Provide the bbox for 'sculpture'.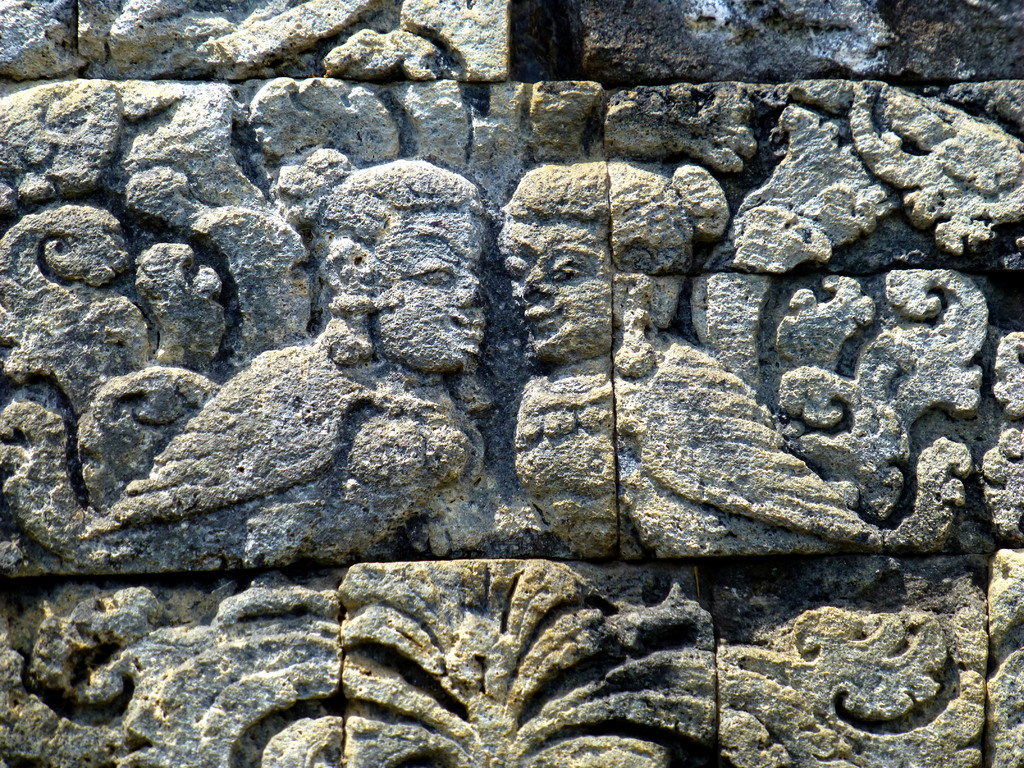
box=[0, 3, 1023, 766].
